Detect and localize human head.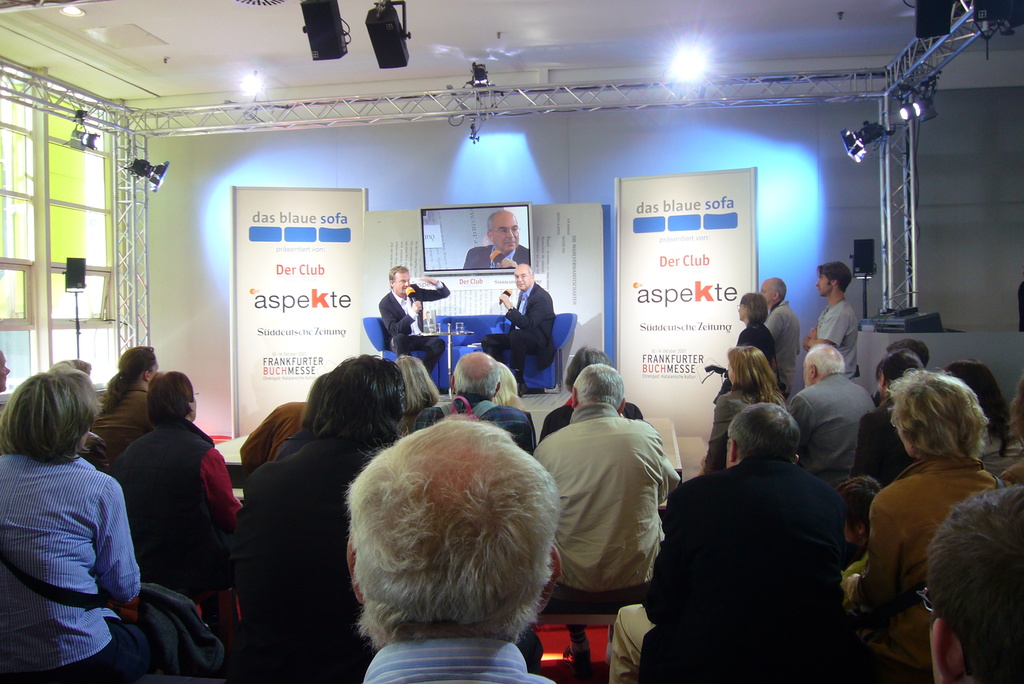
Localized at detection(0, 352, 10, 399).
